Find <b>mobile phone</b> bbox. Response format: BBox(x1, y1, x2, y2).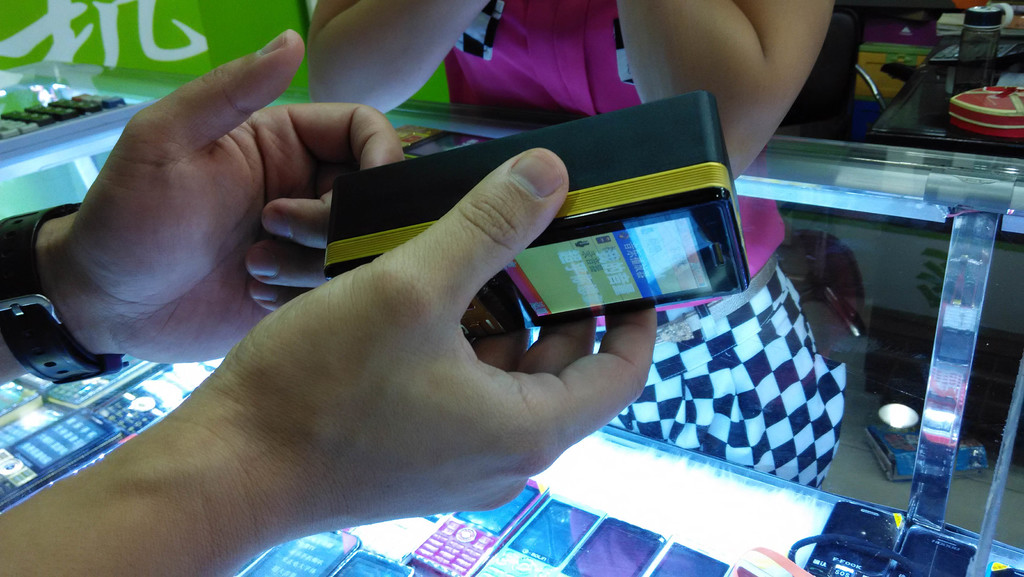
BBox(16, 374, 53, 393).
